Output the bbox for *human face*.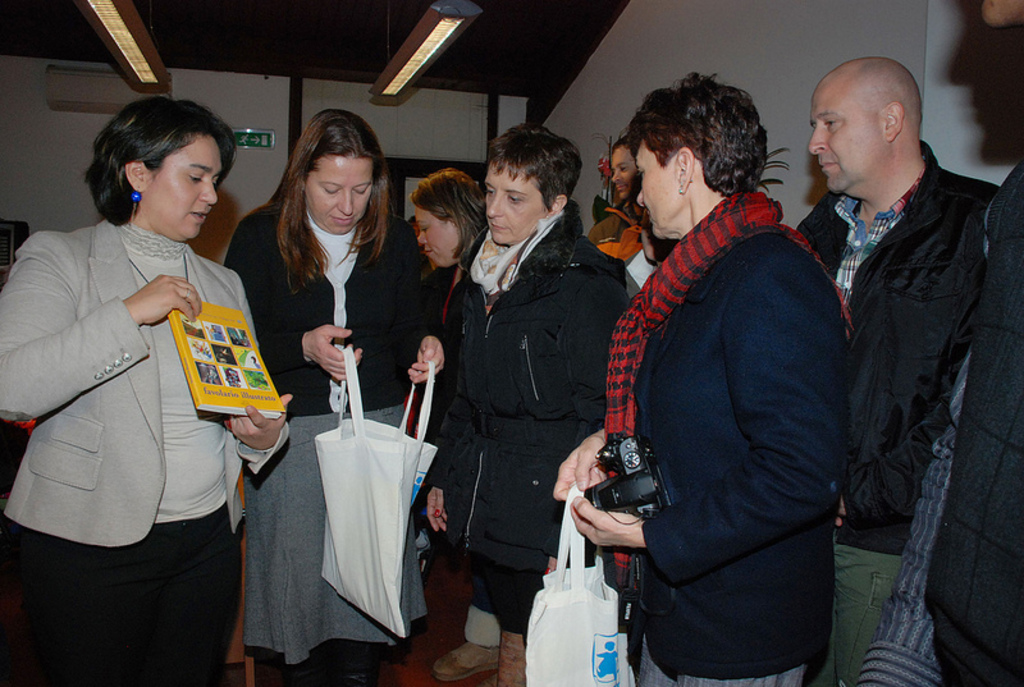
<bbox>486, 148, 545, 246</bbox>.
